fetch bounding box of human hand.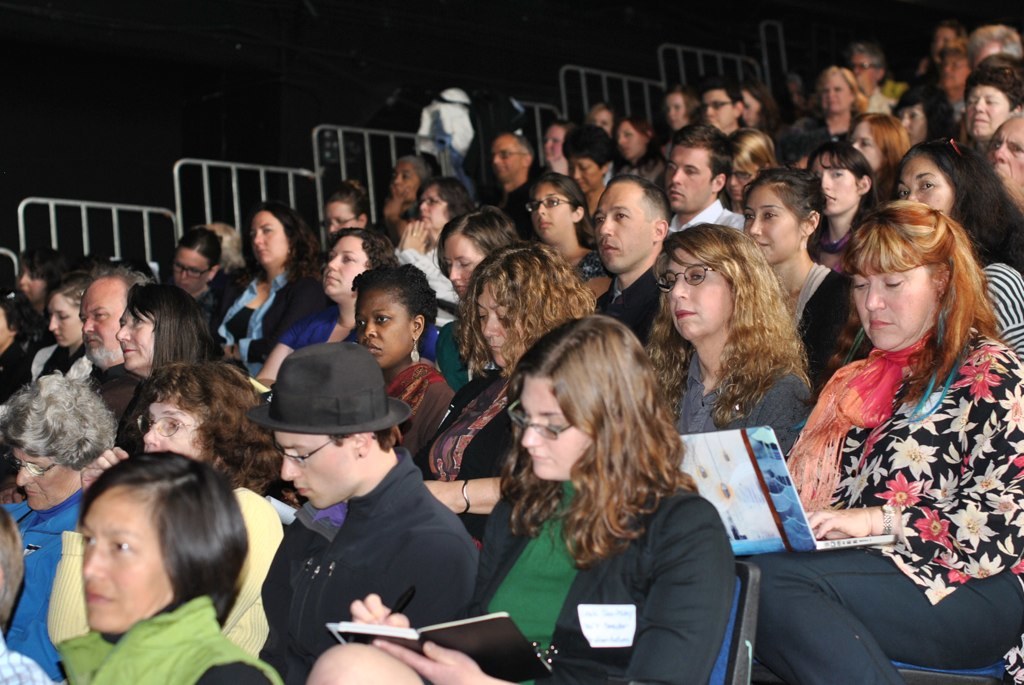
Bbox: (423, 482, 454, 517).
